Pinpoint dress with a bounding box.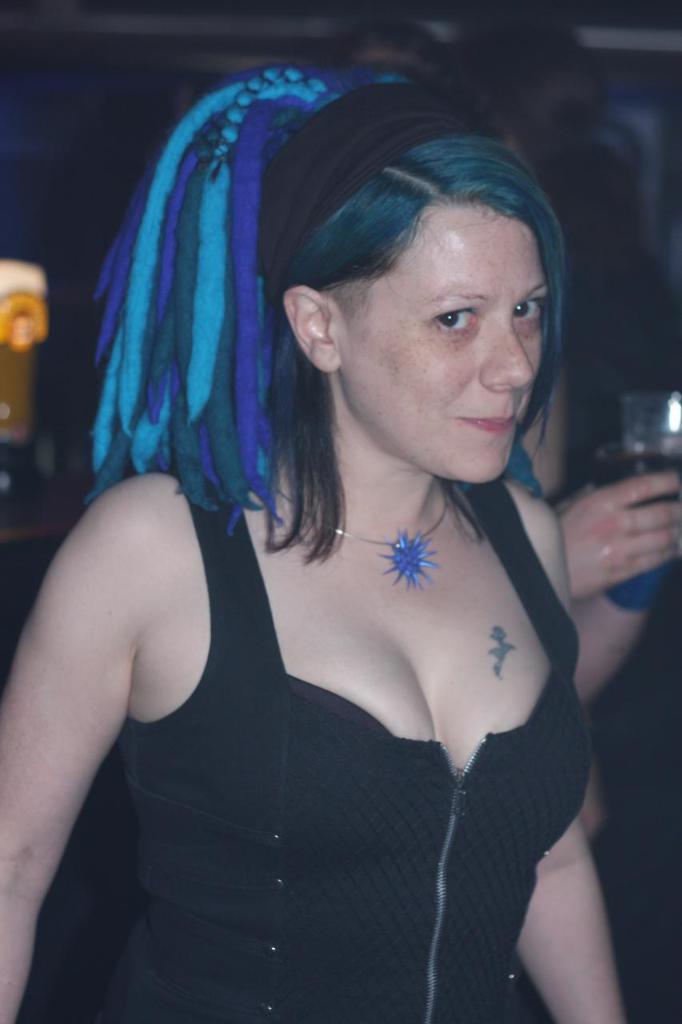
x1=81 y1=465 x2=596 y2=1023.
